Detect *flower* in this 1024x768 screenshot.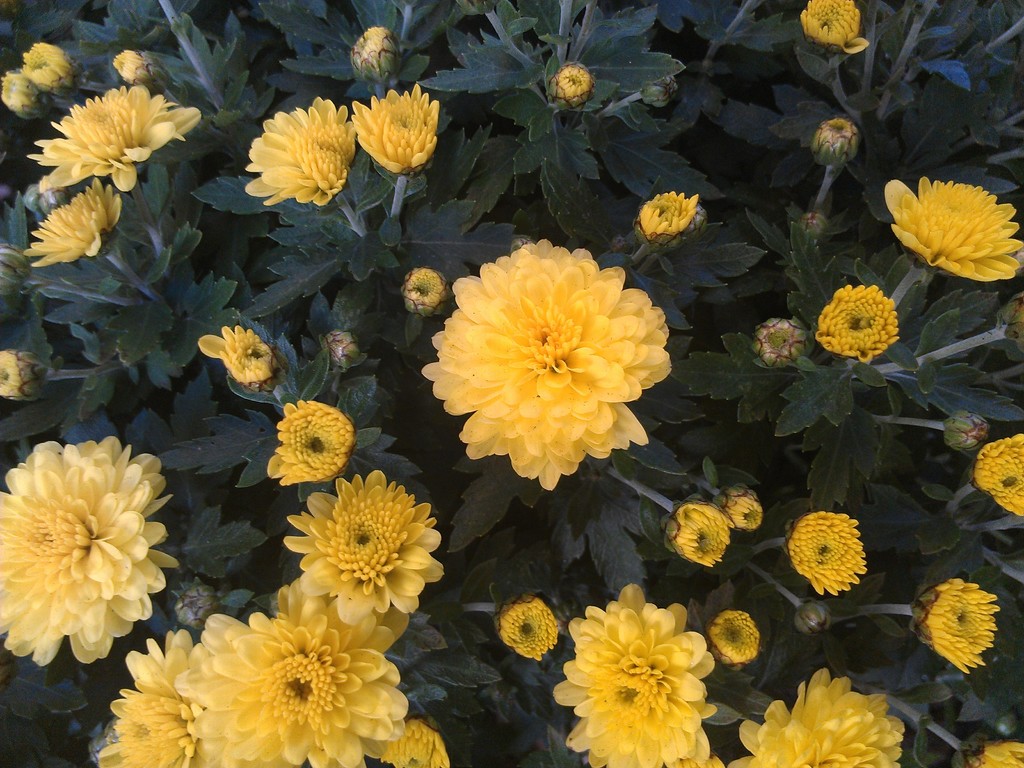
Detection: detection(874, 171, 1023, 280).
